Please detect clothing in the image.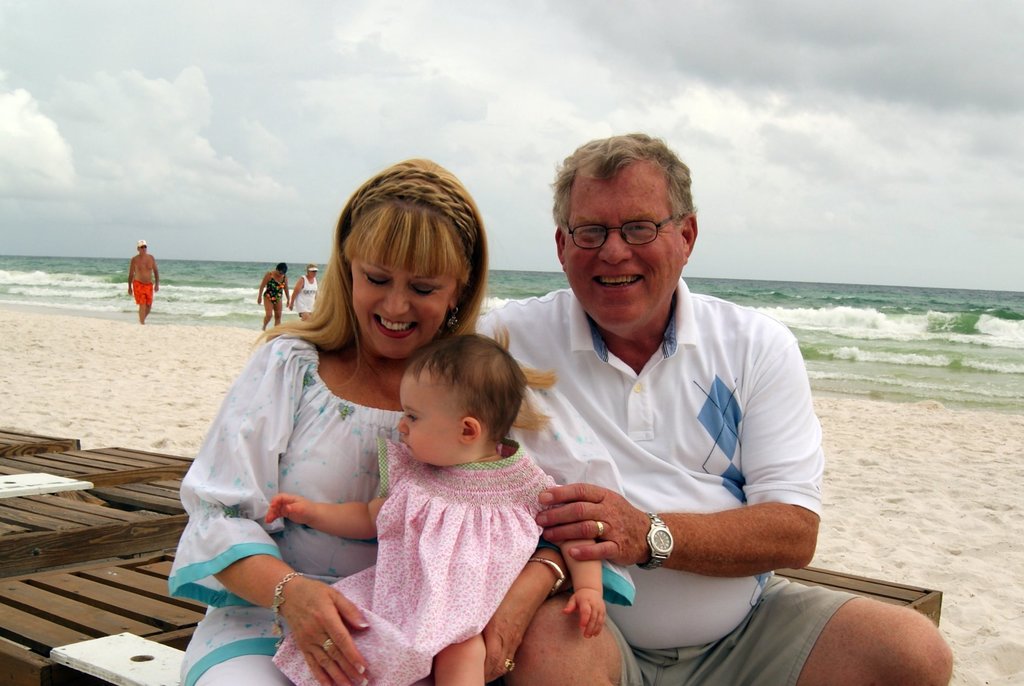
<box>509,243,845,651</box>.
